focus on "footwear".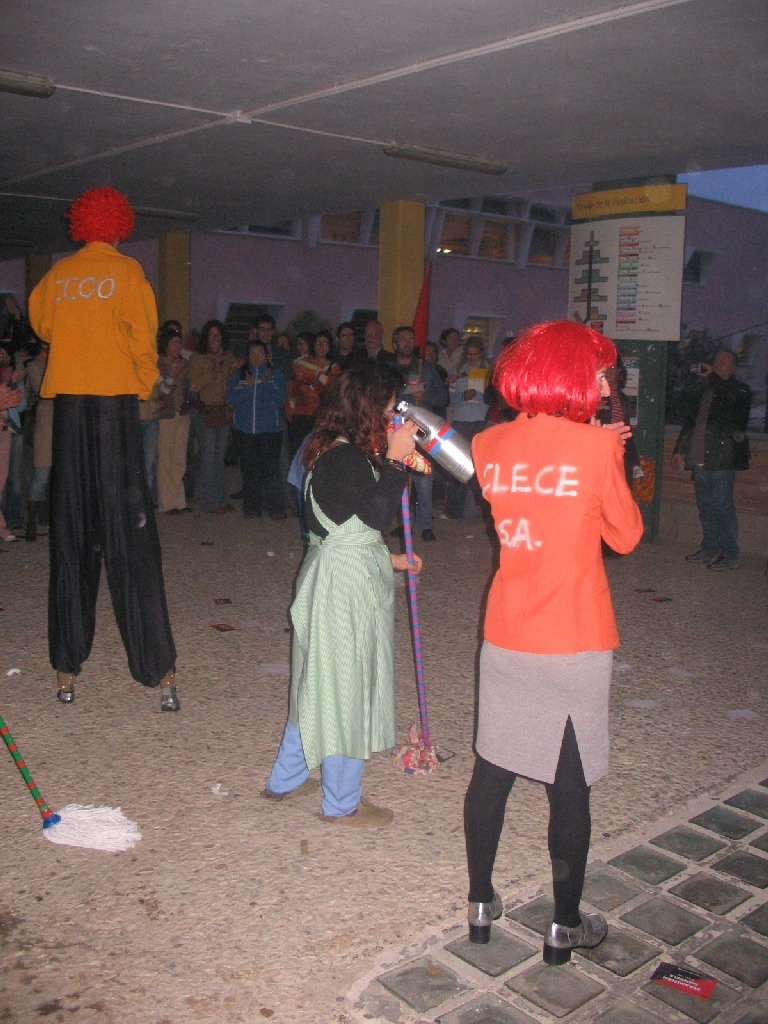
Focused at [213, 508, 224, 512].
